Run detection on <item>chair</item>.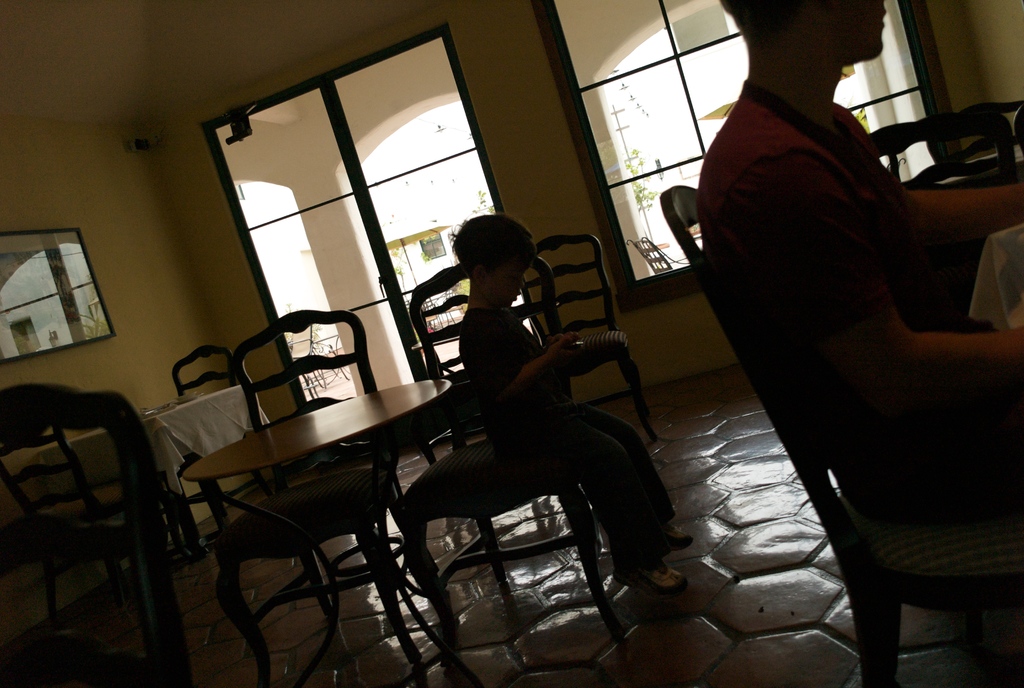
Result: [15, 320, 205, 685].
